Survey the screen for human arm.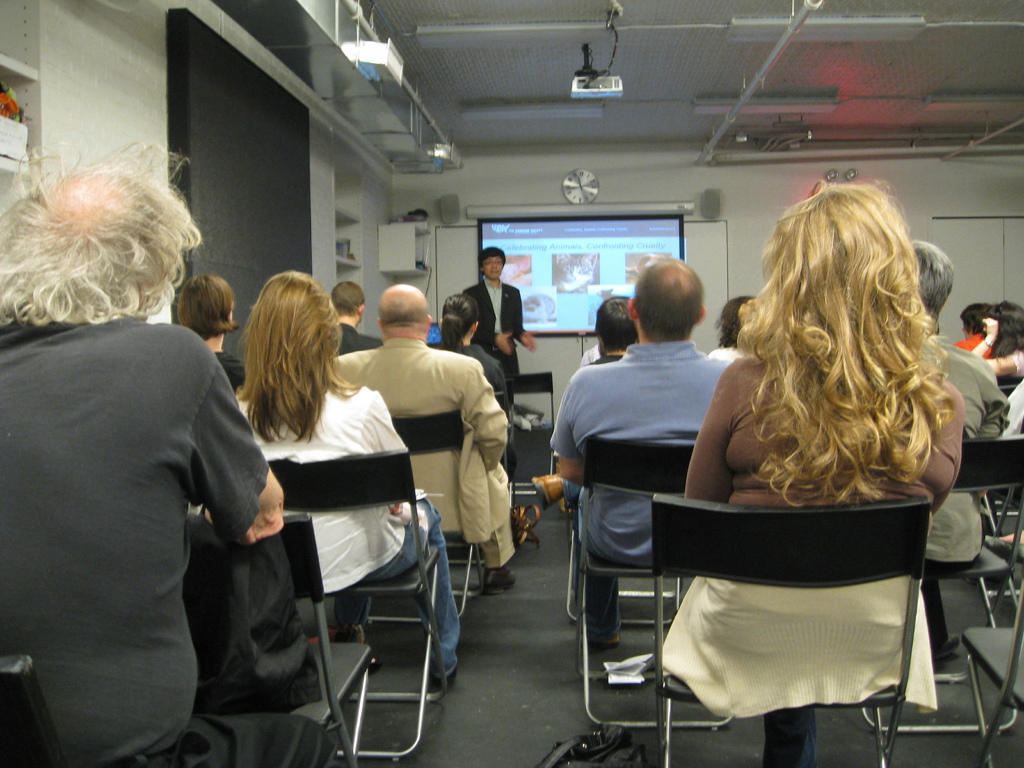
Survey found: box=[516, 305, 540, 358].
